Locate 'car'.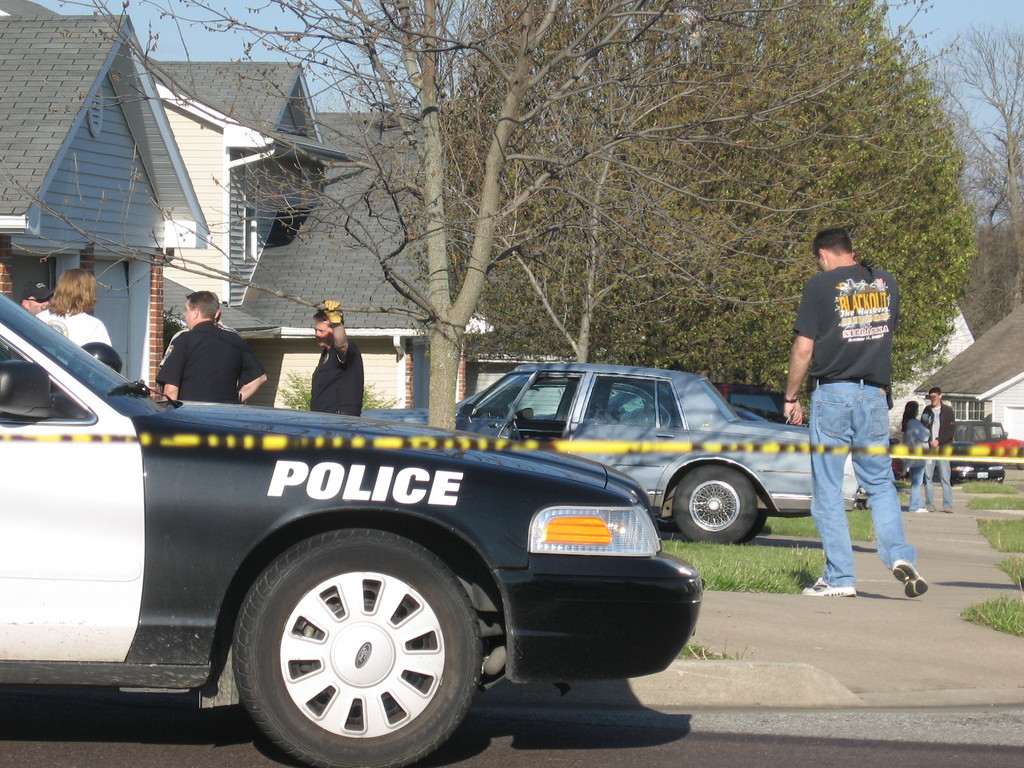
Bounding box: [948,418,1022,467].
